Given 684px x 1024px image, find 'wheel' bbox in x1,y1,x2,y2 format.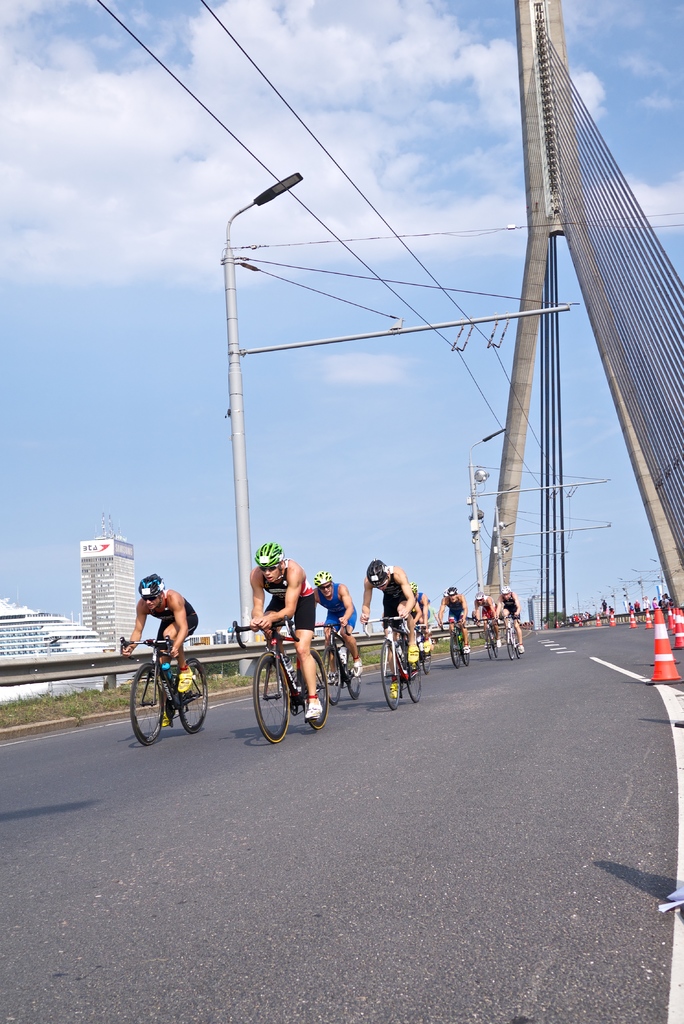
343,644,364,700.
